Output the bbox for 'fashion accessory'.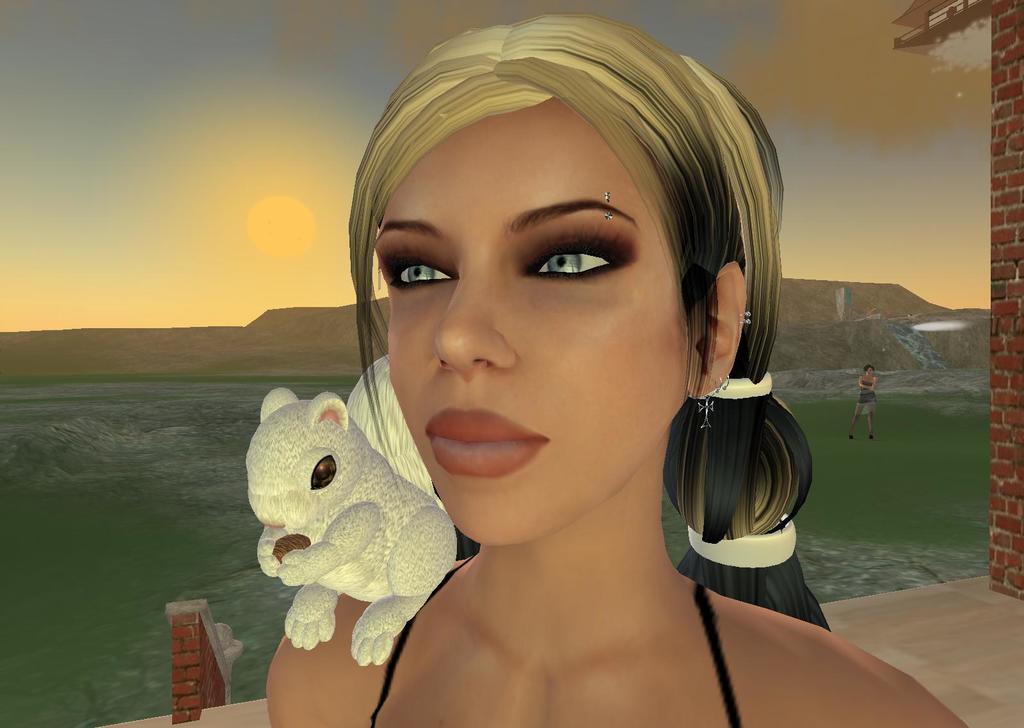
(687, 513, 795, 566).
